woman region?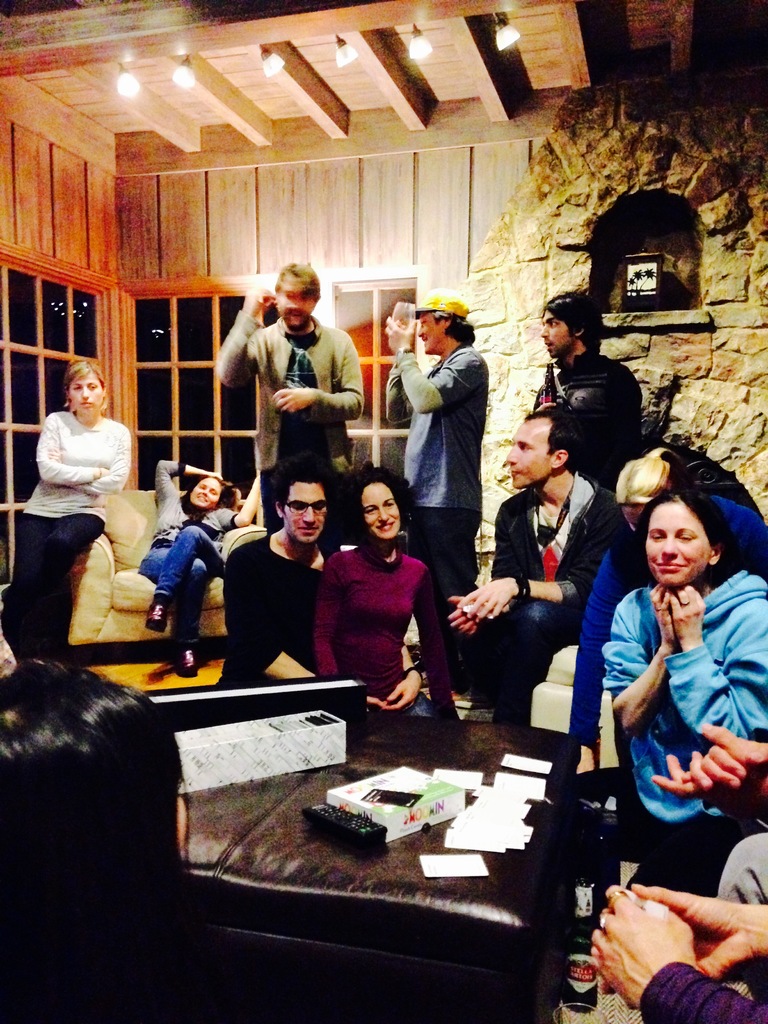
BBox(570, 449, 767, 783)
